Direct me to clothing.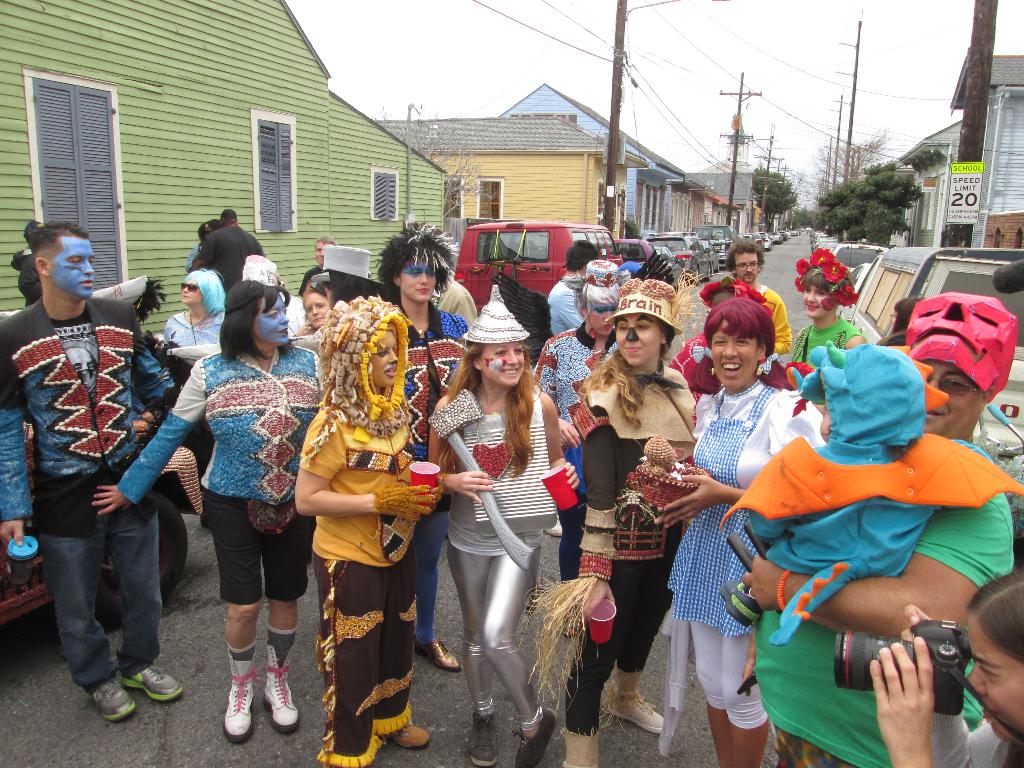
Direction: {"x1": 661, "y1": 378, "x2": 825, "y2": 759}.
